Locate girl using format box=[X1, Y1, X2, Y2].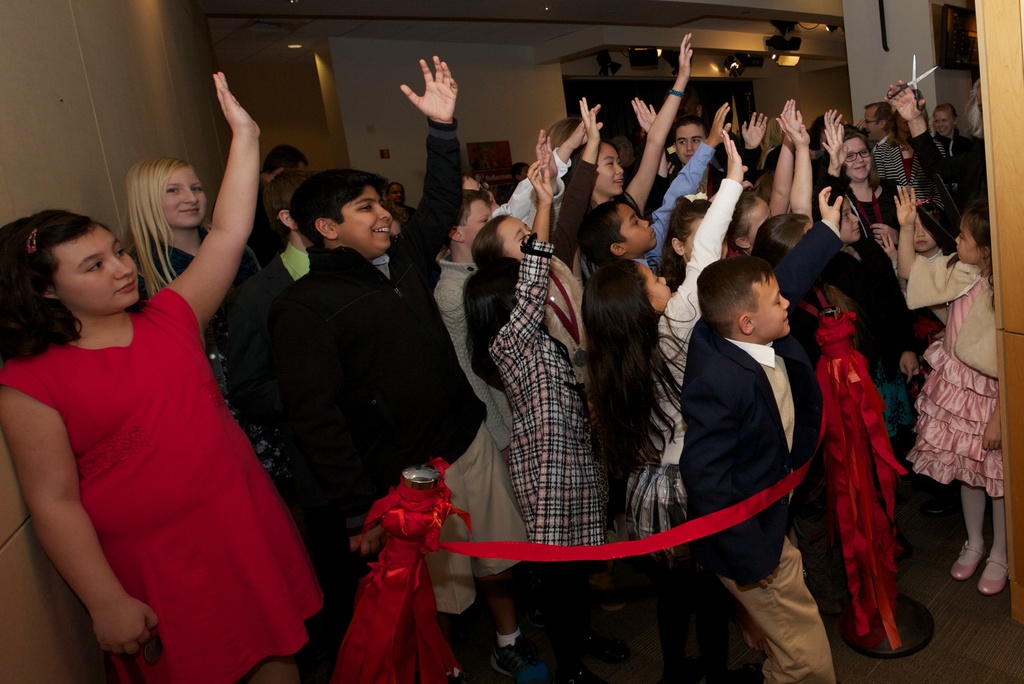
box=[122, 162, 316, 541].
